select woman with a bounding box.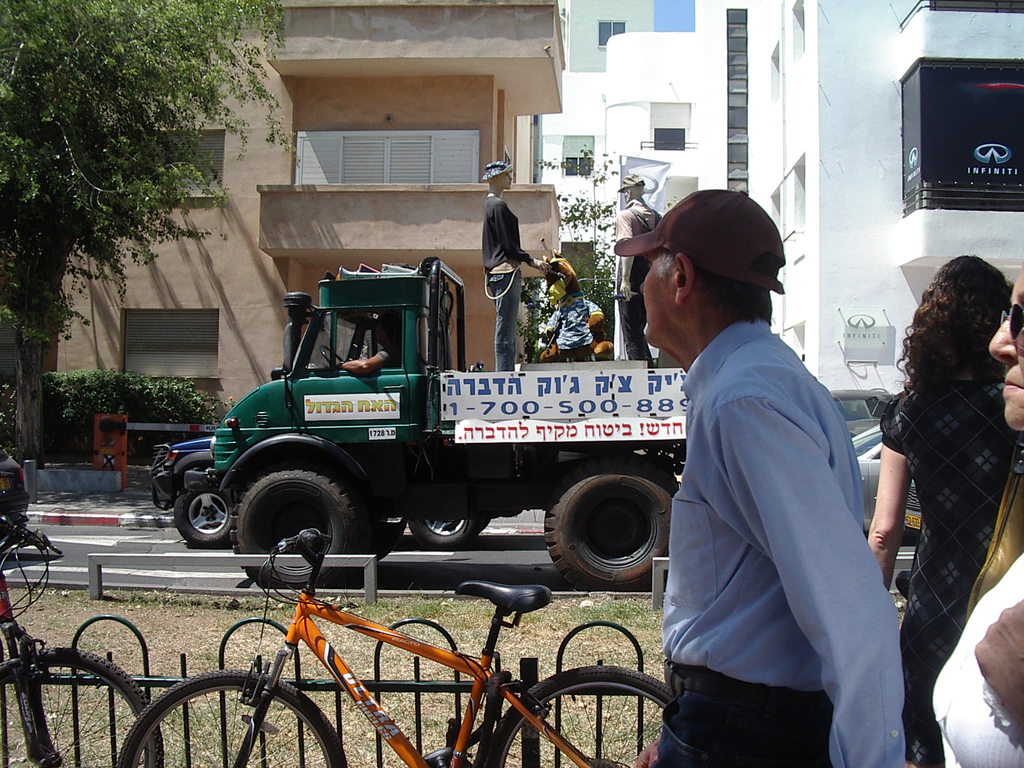
bbox=(478, 159, 547, 374).
